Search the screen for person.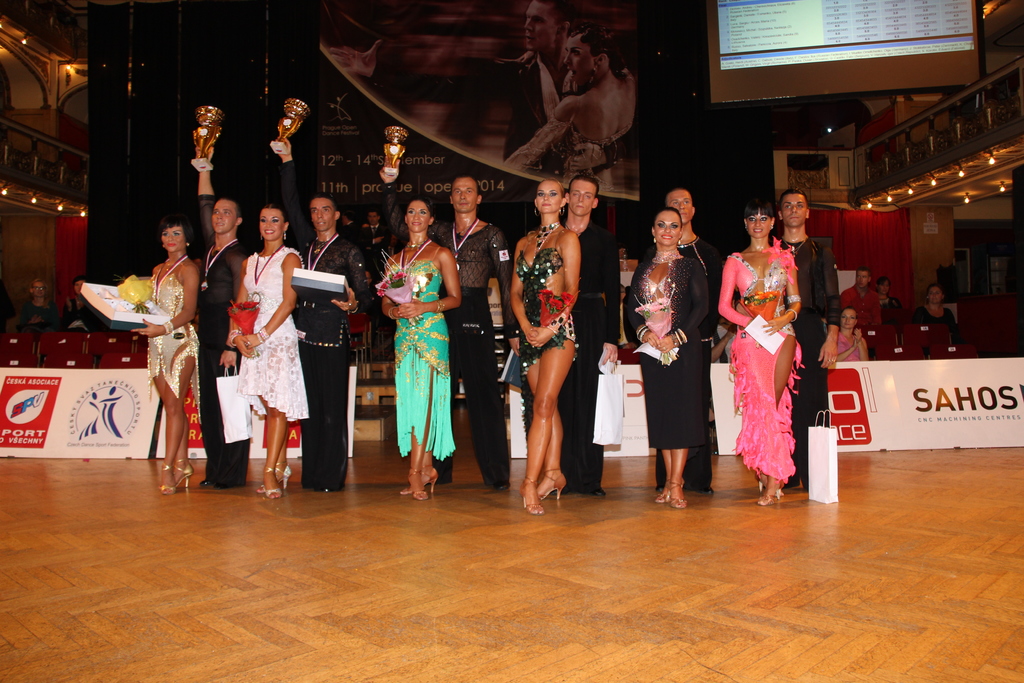
Found at [364,211,376,228].
